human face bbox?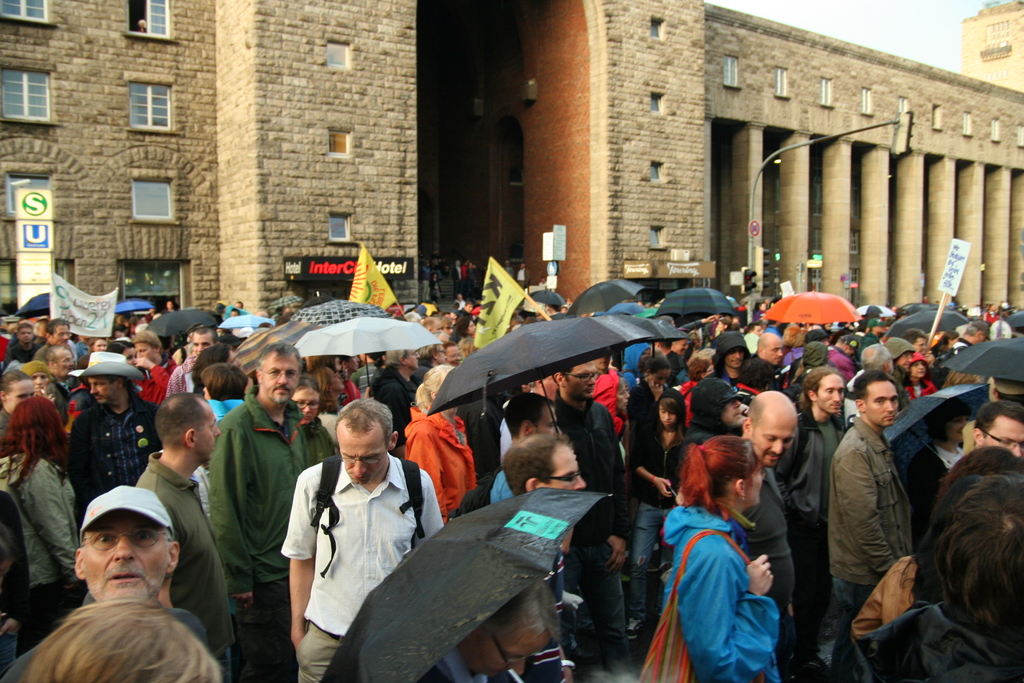
bbox(532, 407, 563, 437)
